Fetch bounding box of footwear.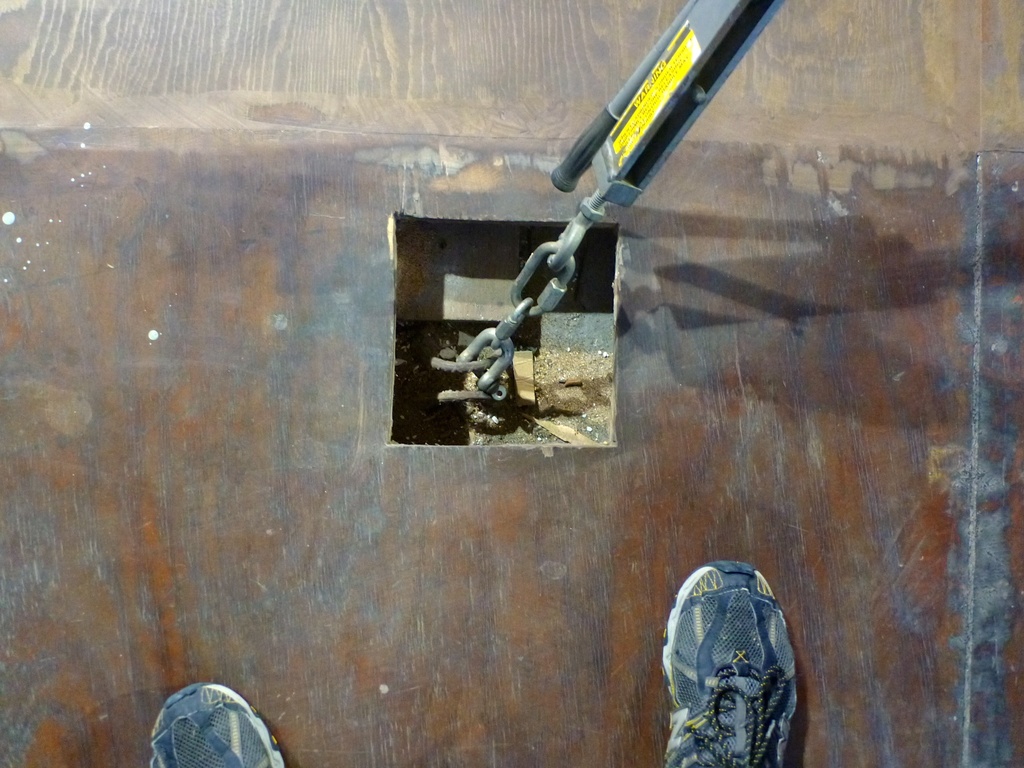
Bbox: 663/559/788/765.
